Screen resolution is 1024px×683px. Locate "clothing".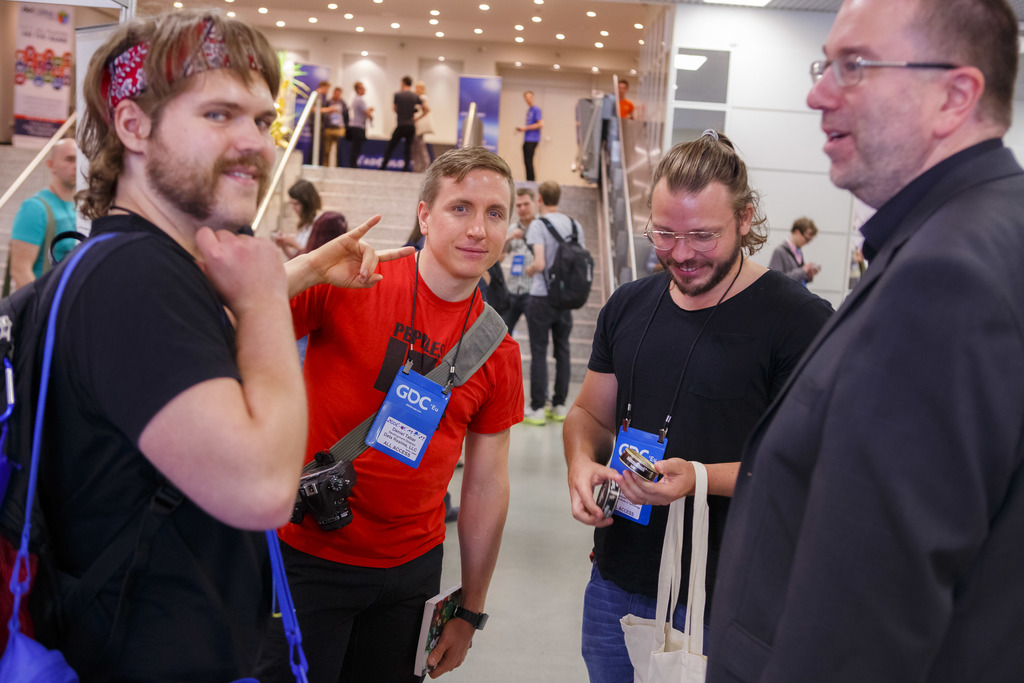
712 136 1023 682.
